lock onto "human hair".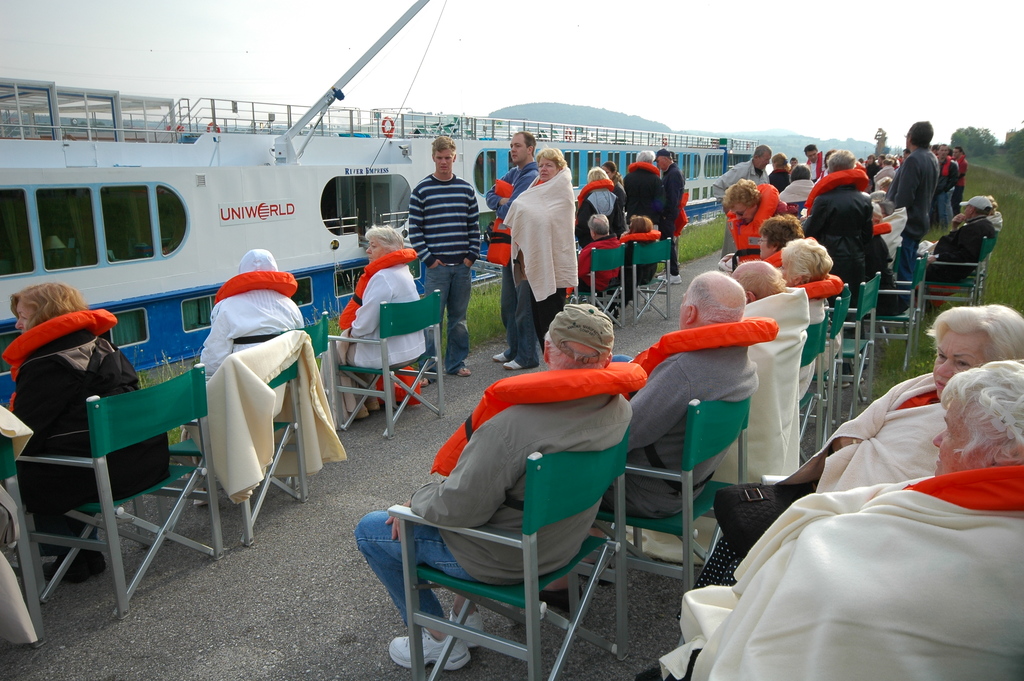
Locked: 537/146/564/175.
